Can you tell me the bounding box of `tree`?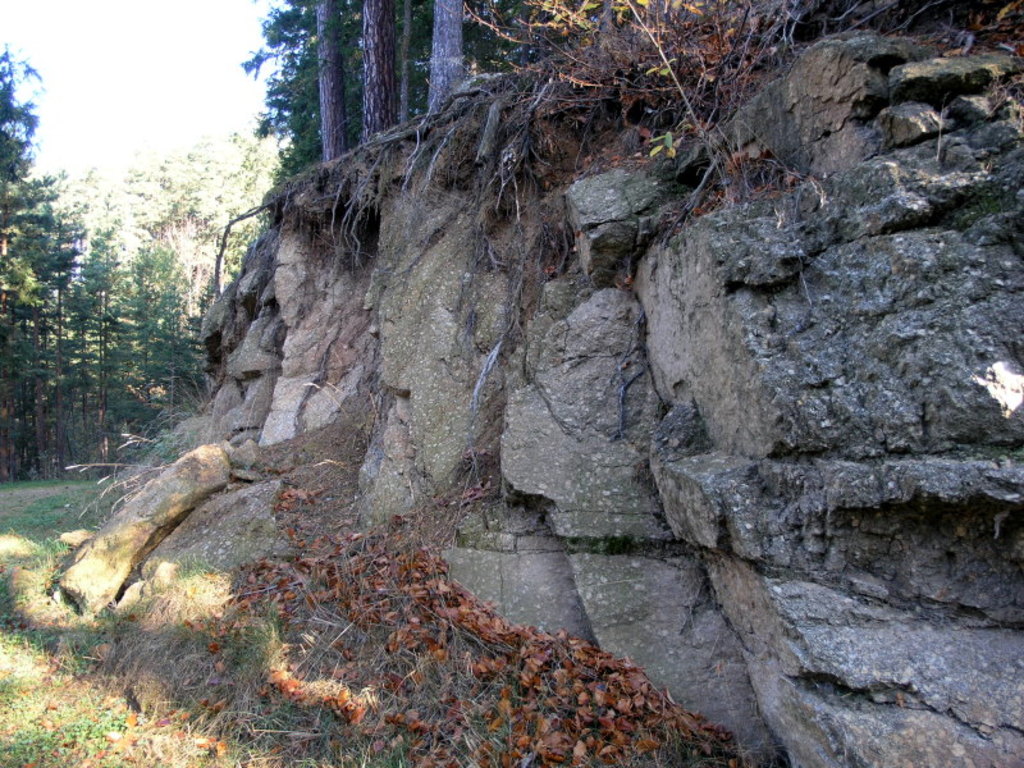
(left=236, top=0, right=573, bottom=172).
